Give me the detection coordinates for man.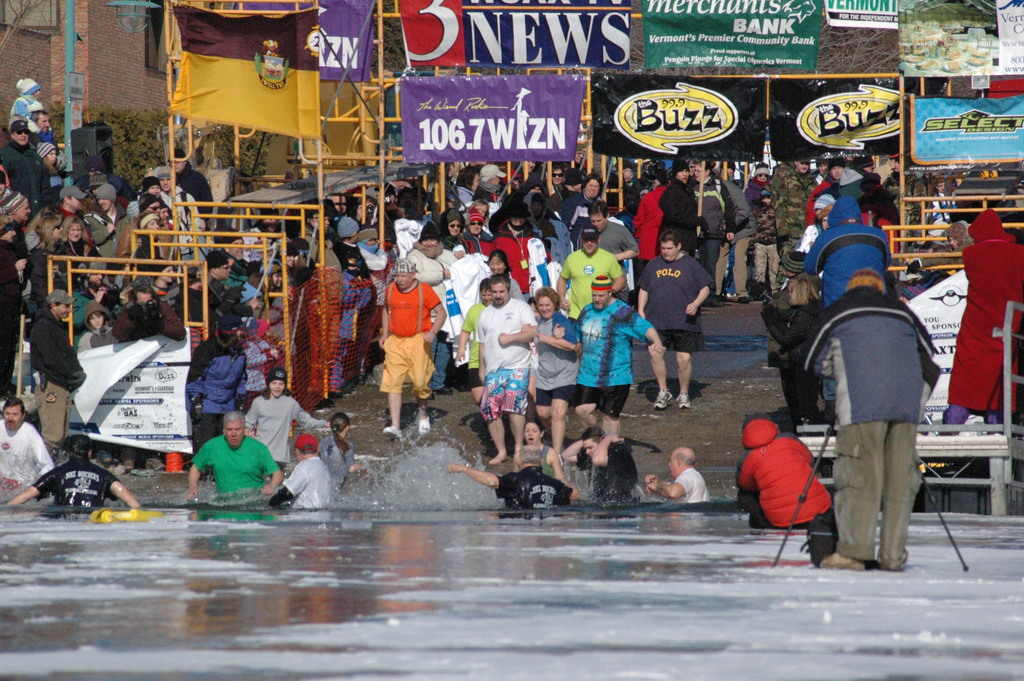
[180,410,284,503].
